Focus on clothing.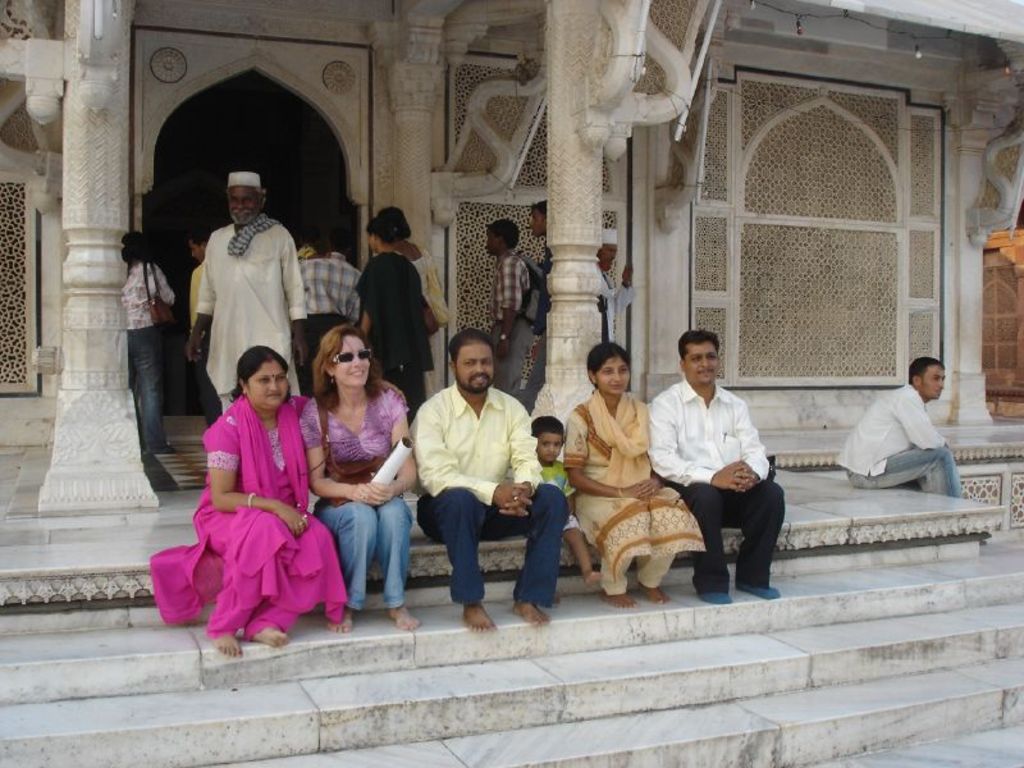
Focused at detection(300, 247, 369, 347).
